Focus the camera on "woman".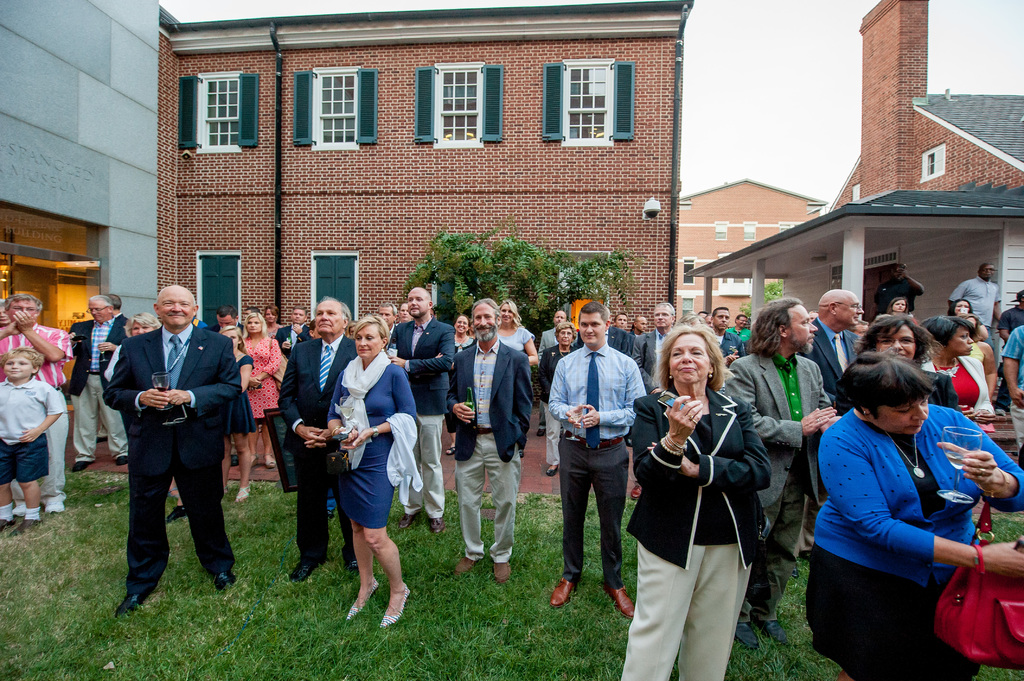
Focus region: <box>268,303,282,340</box>.
